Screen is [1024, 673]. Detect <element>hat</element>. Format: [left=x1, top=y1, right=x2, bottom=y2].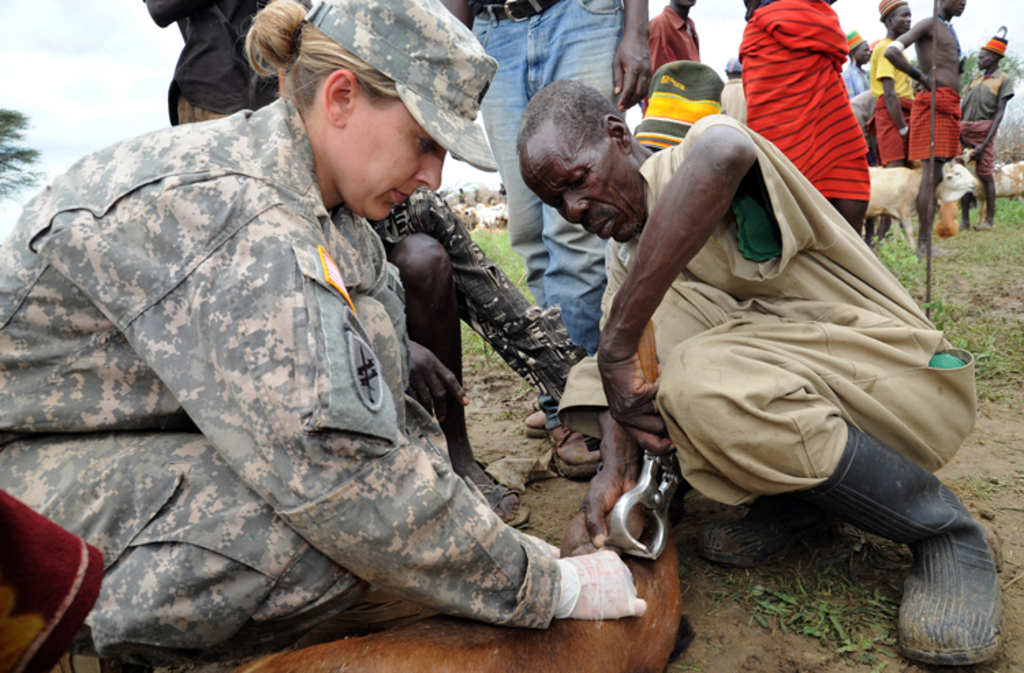
[left=303, top=0, right=500, bottom=172].
